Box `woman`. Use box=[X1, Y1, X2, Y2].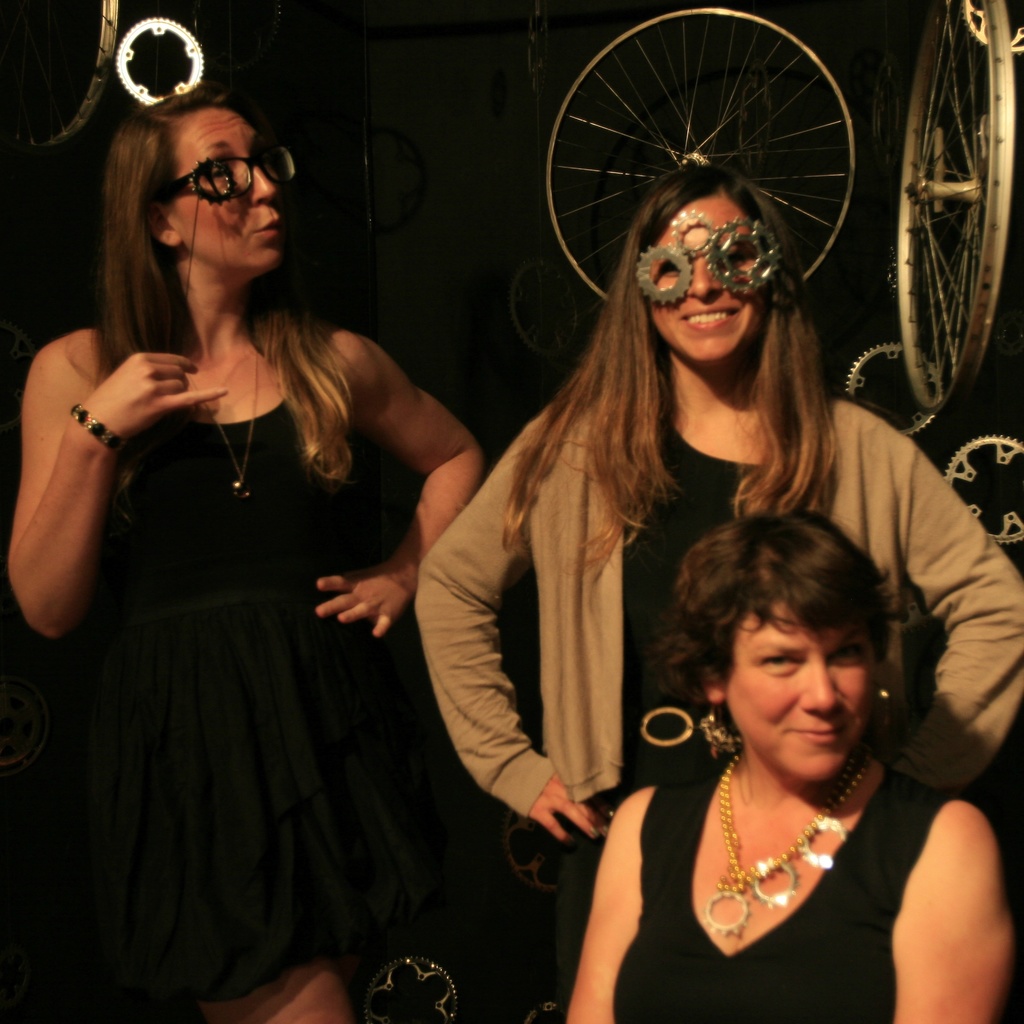
box=[24, 64, 472, 1018].
